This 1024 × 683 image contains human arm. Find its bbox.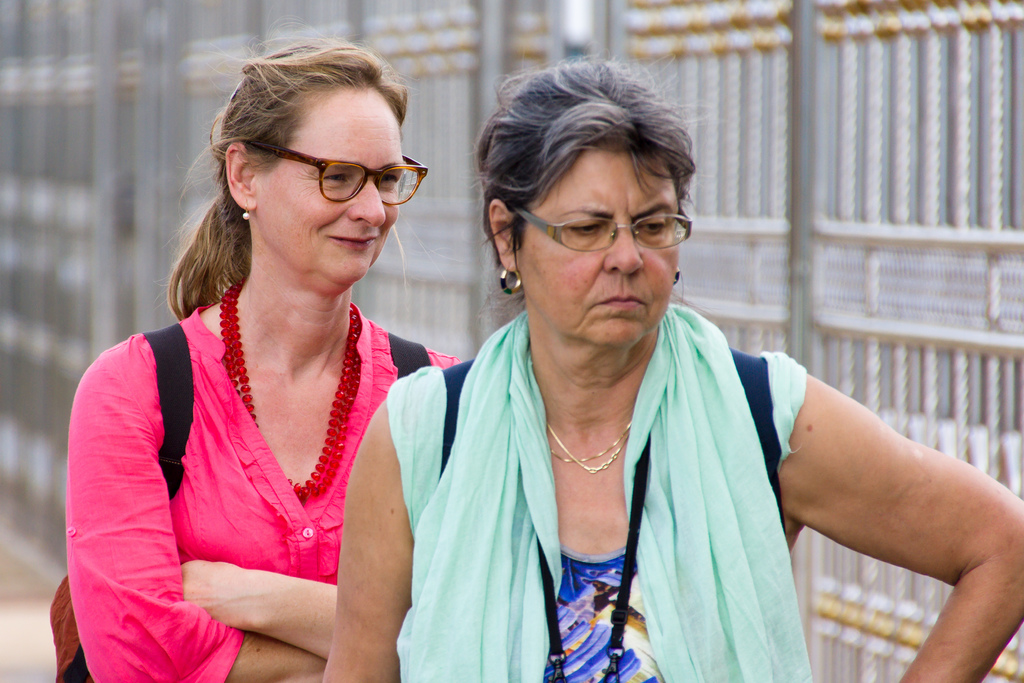
70/327/347/682.
